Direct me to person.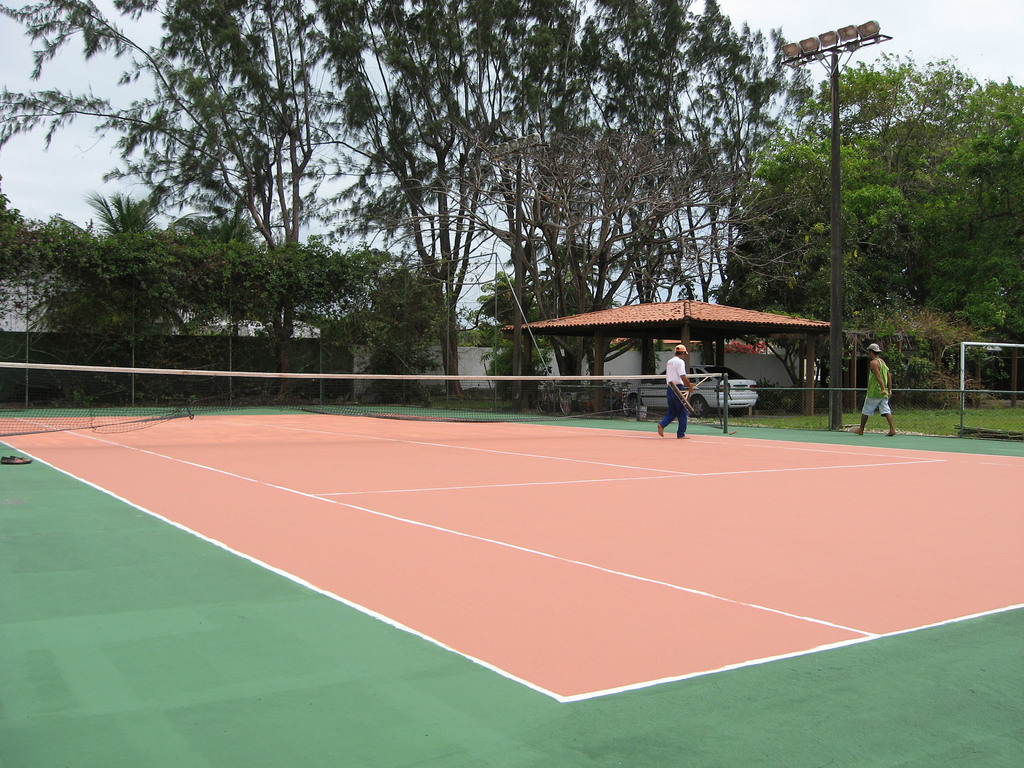
Direction: 850 343 903 441.
